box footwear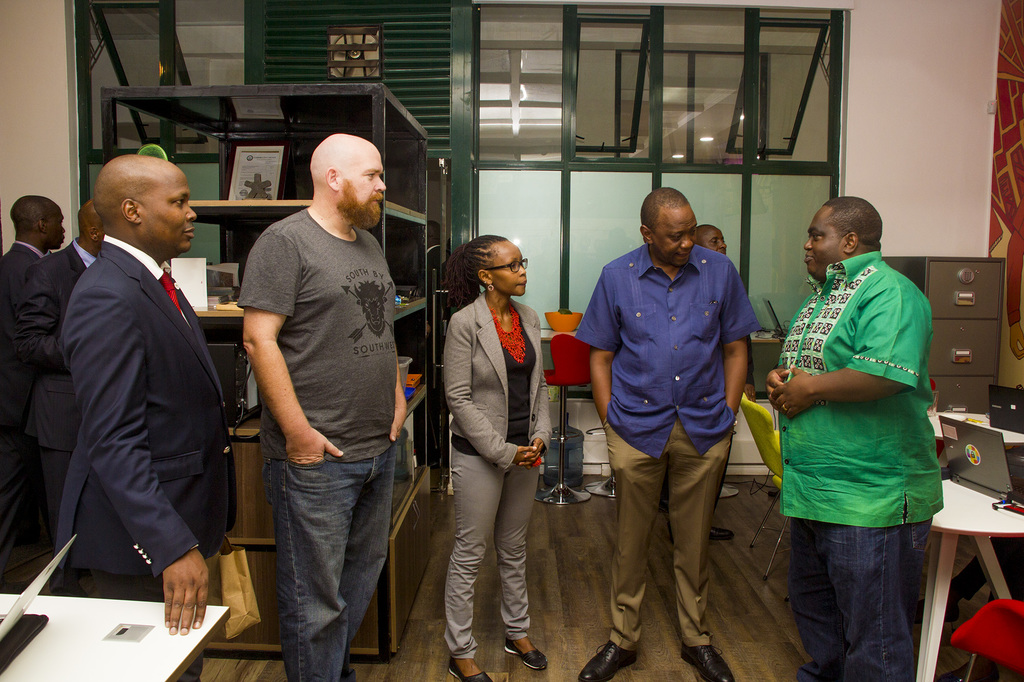
<region>681, 642, 731, 681</region>
